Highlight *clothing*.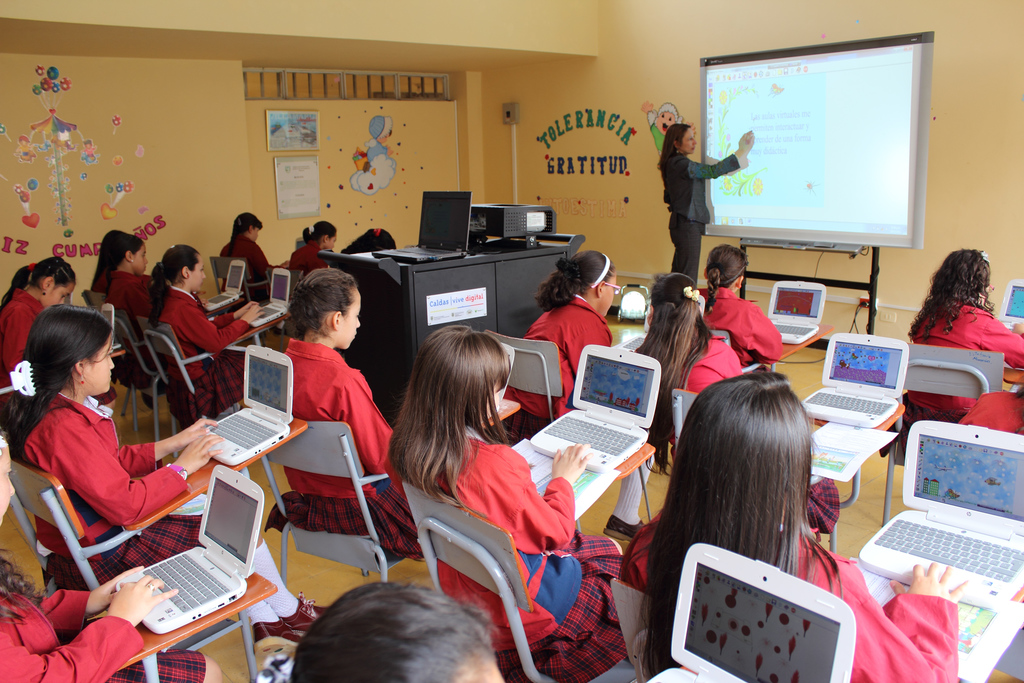
Highlighted region: locate(107, 264, 154, 391).
